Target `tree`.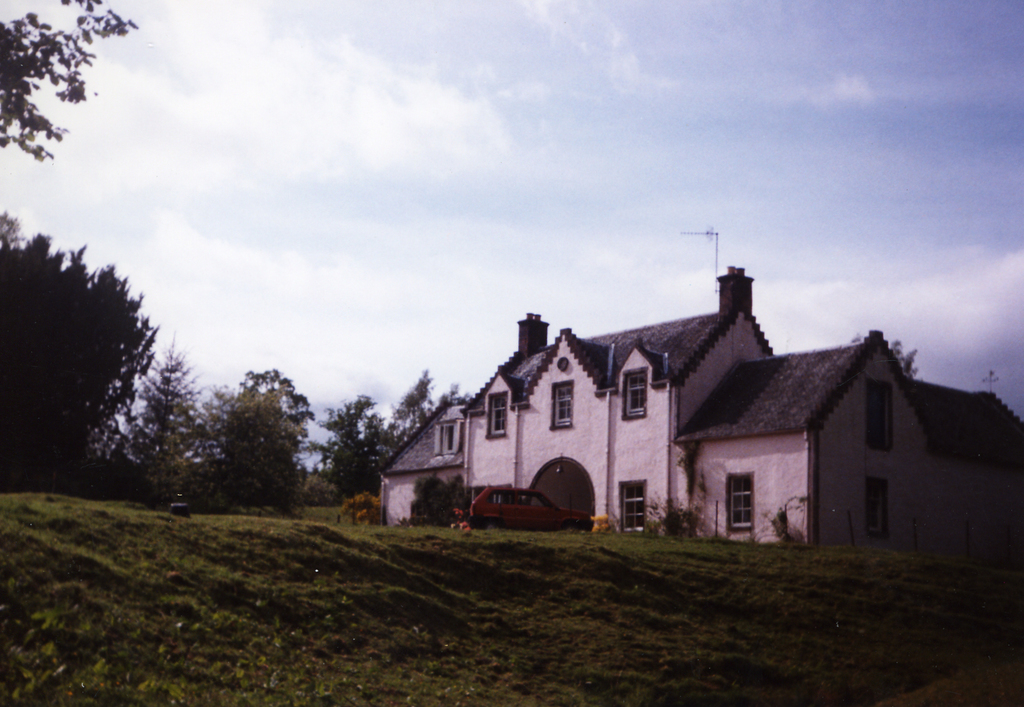
Target region: rect(0, 0, 143, 173).
